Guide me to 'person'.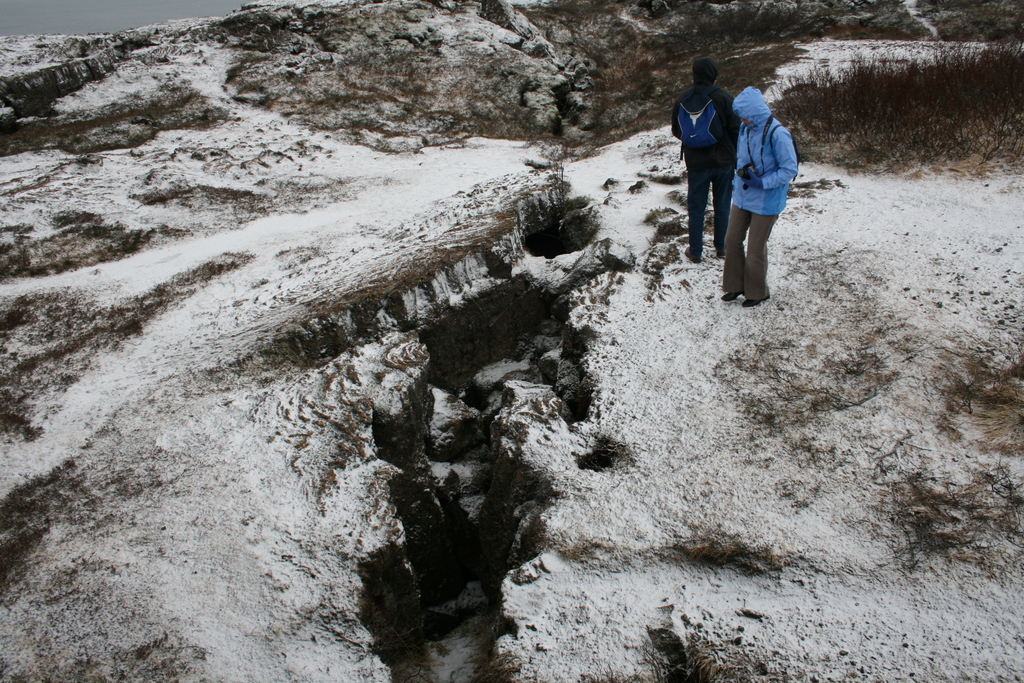
Guidance: [716, 85, 791, 309].
